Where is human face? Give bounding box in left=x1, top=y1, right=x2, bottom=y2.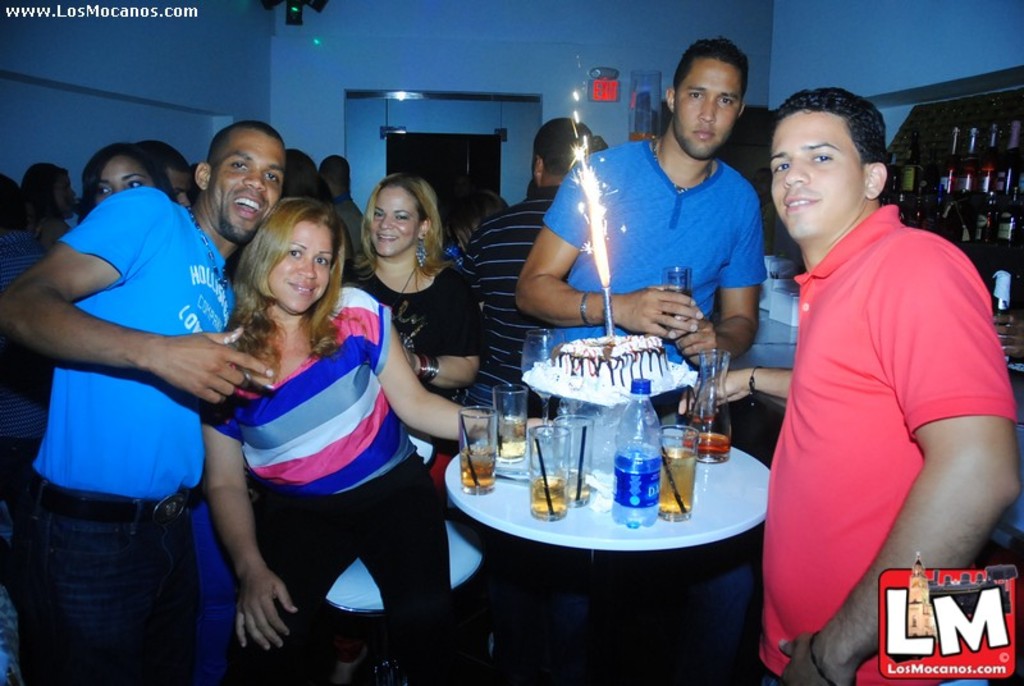
left=768, top=116, right=863, bottom=239.
